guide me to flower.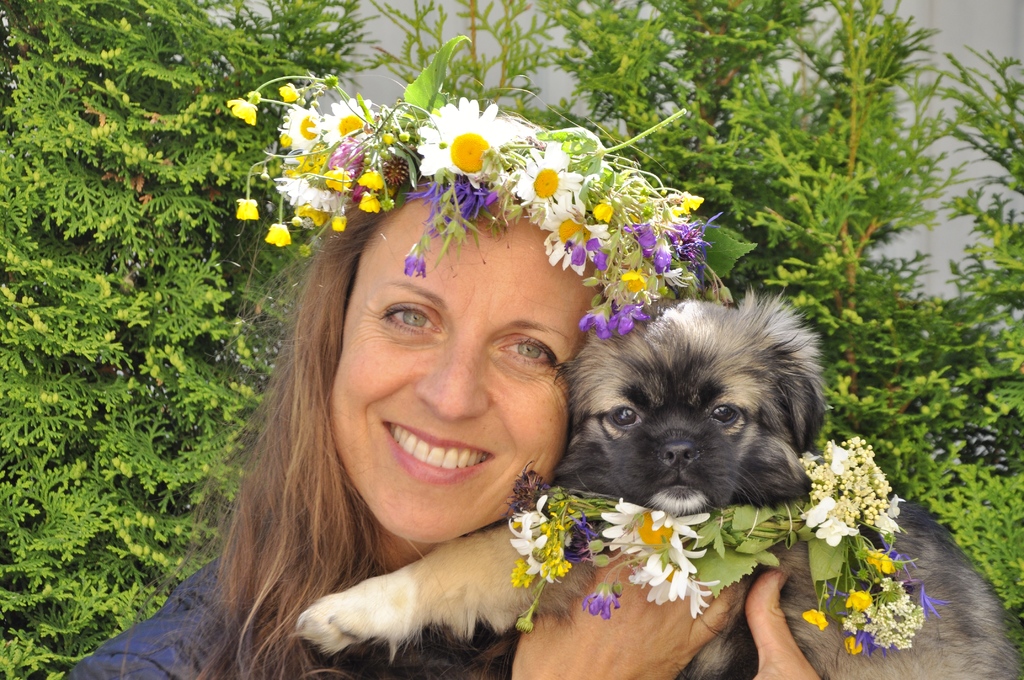
Guidance: box(643, 234, 669, 271).
